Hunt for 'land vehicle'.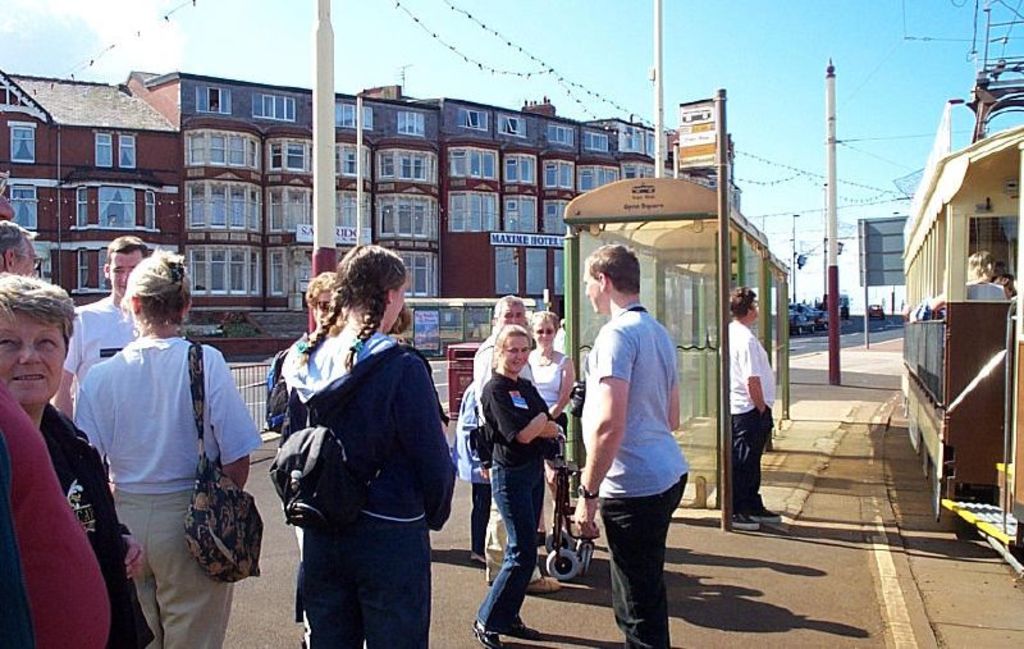
Hunted down at <box>403,297,543,347</box>.
